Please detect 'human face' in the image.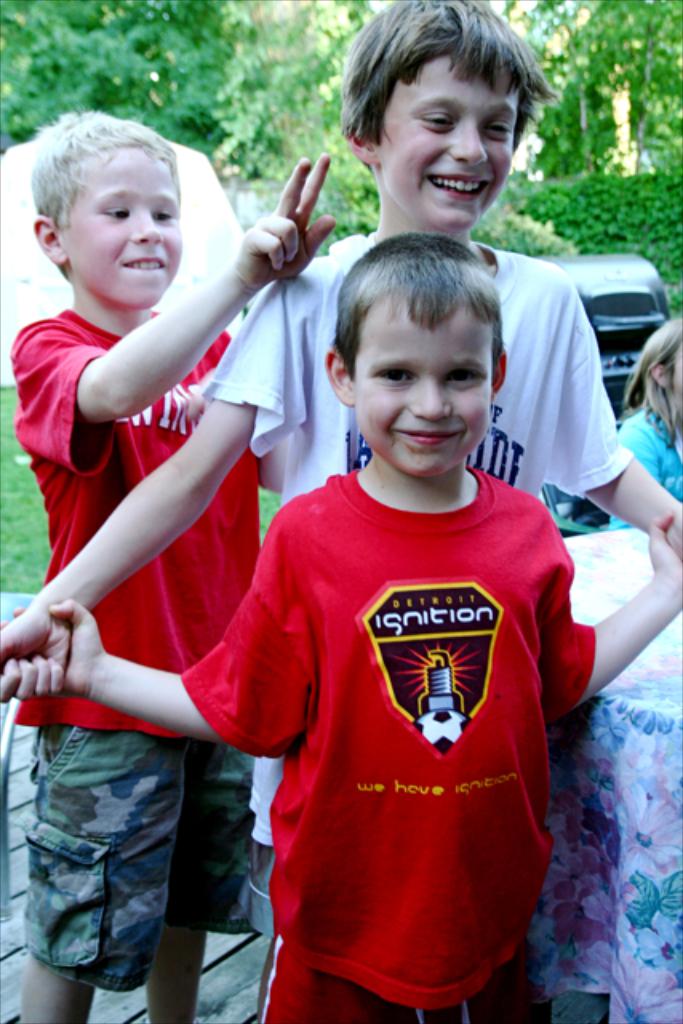
detection(352, 299, 488, 477).
